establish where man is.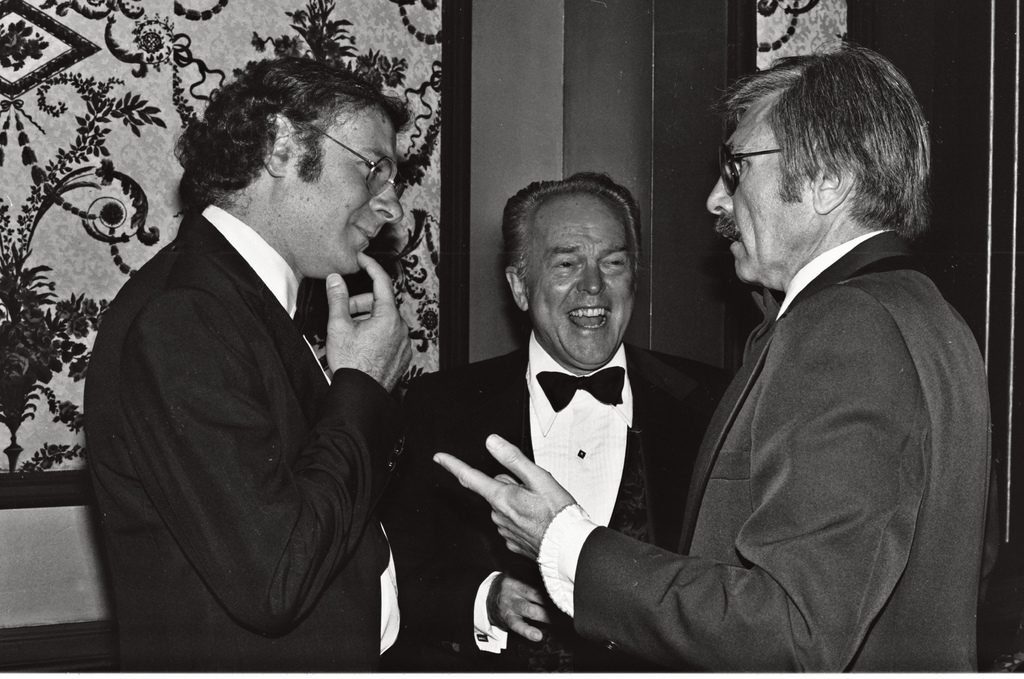
Established at <bbox>383, 169, 733, 670</bbox>.
